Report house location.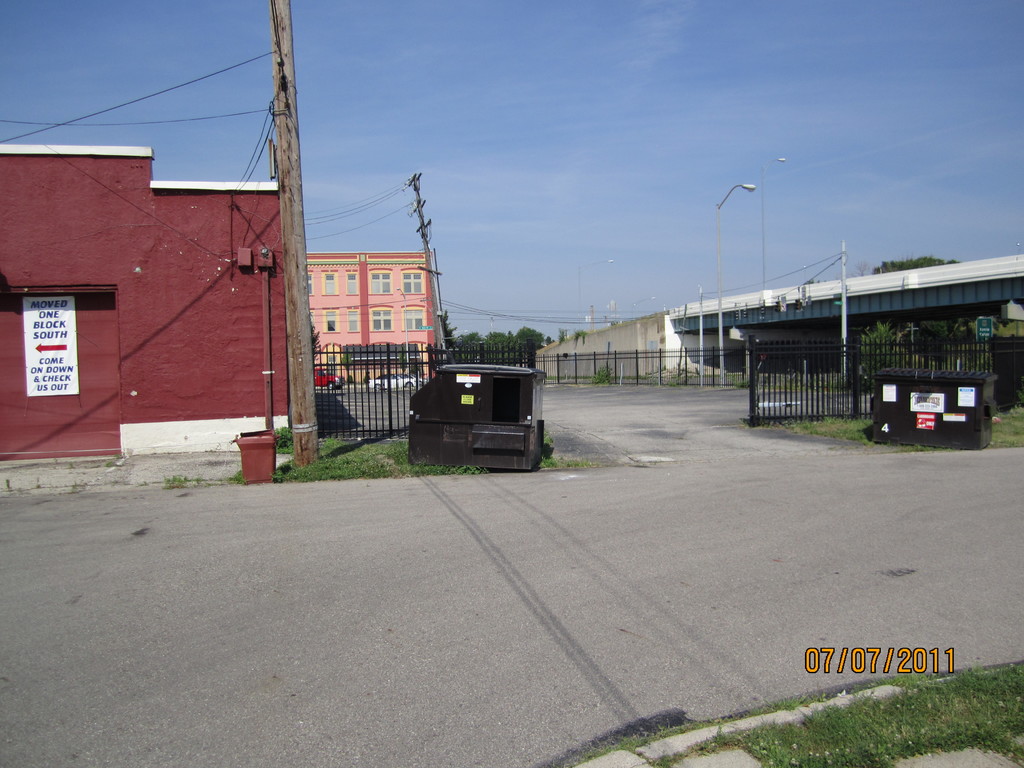
Report: bbox=(0, 142, 296, 460).
